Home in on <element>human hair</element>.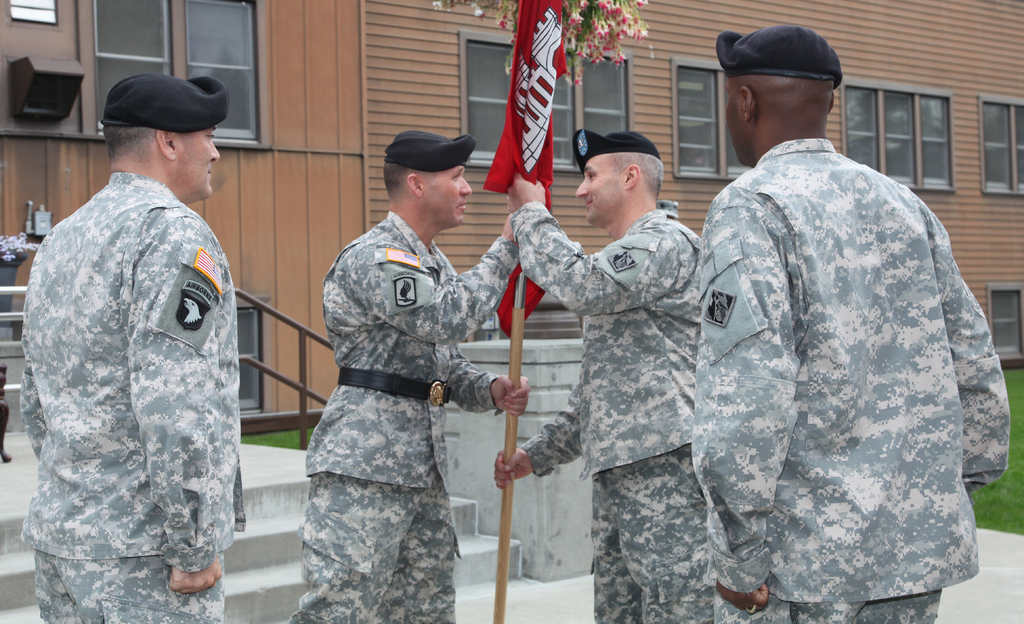
Homed in at bbox(101, 124, 156, 162).
